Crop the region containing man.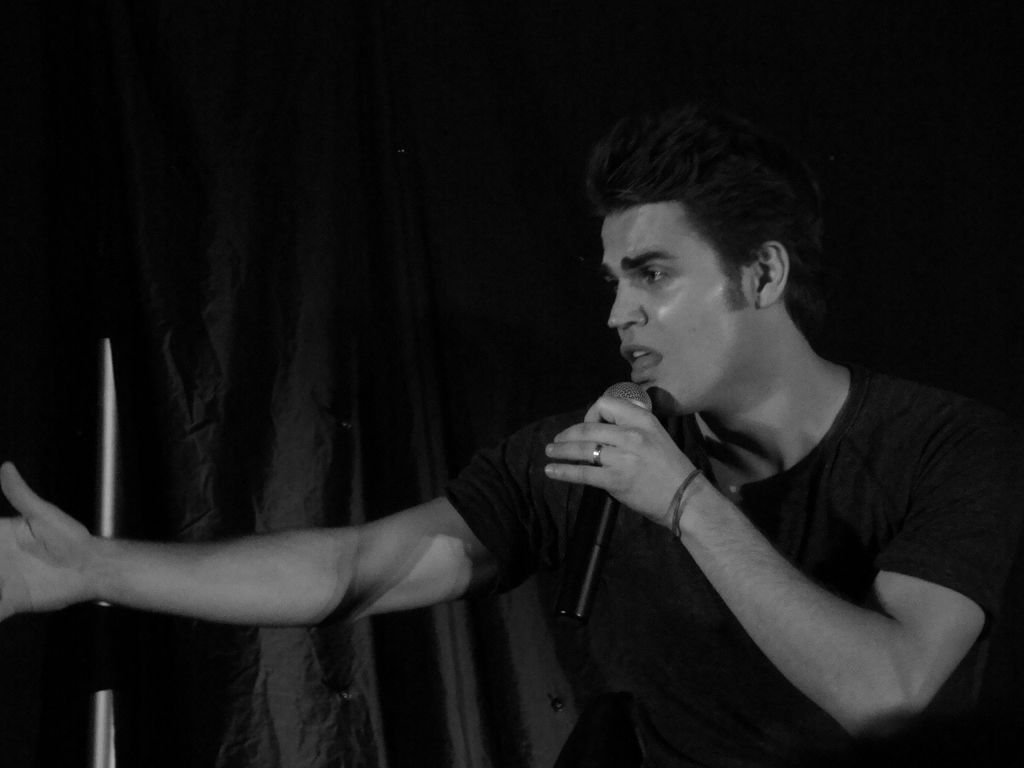
Crop region: x1=264, y1=102, x2=1005, y2=752.
